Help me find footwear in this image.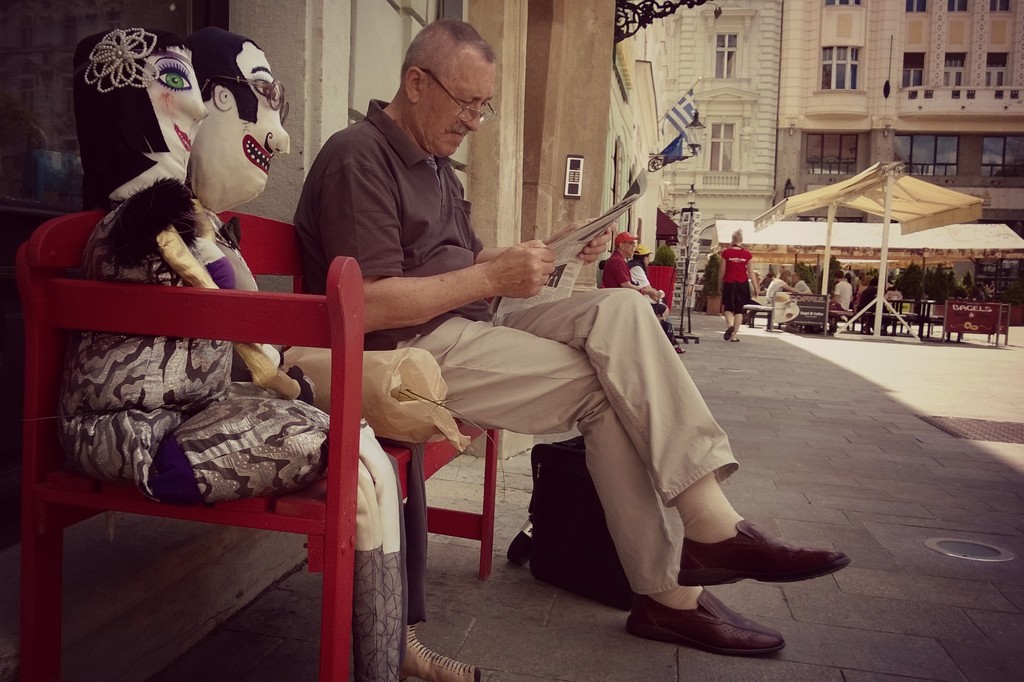
Found it: {"x1": 624, "y1": 569, "x2": 796, "y2": 661}.
